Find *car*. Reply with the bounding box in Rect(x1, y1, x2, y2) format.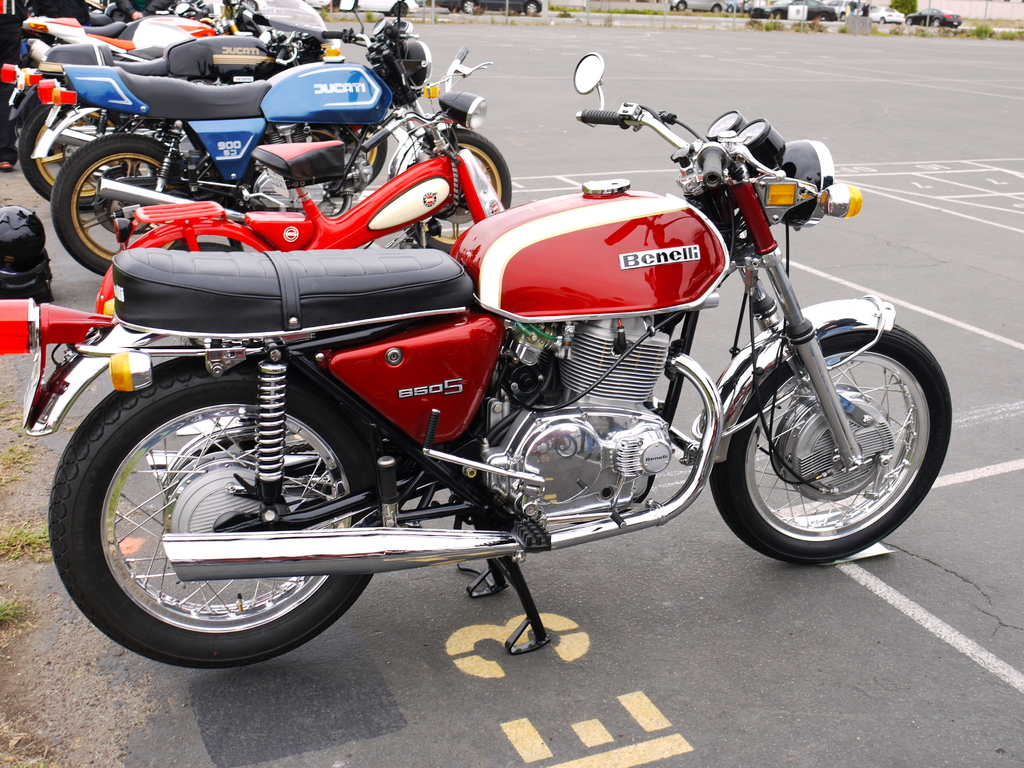
Rect(909, 7, 963, 28).
